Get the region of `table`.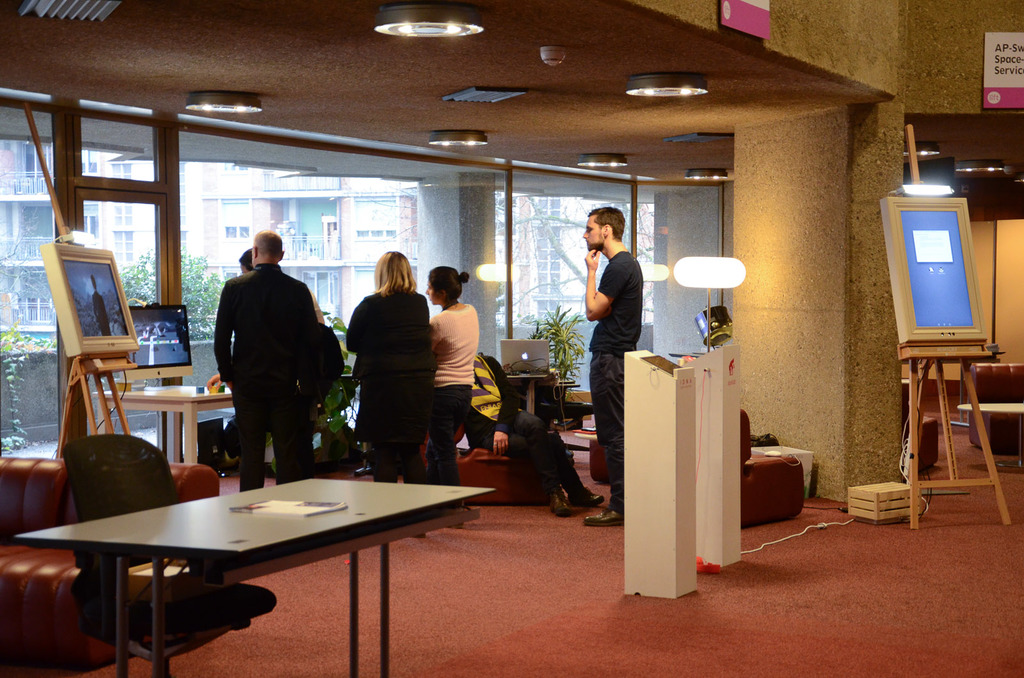
15,470,500,677.
